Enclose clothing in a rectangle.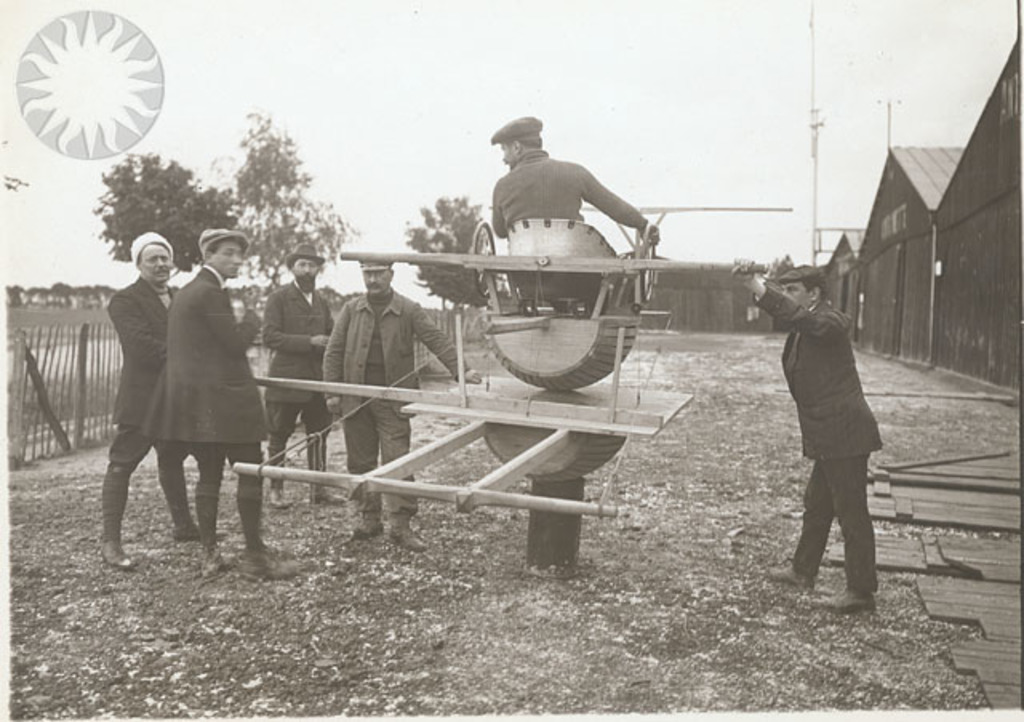
488,150,648,239.
